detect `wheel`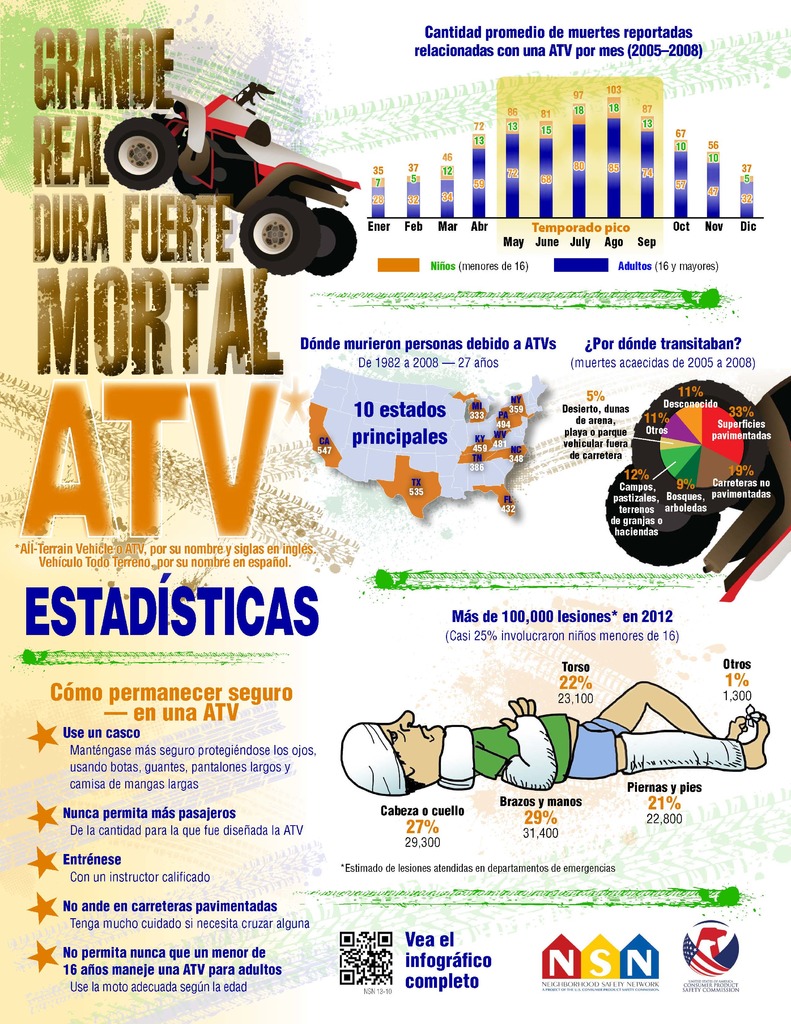
{"left": 102, "top": 116, "right": 177, "bottom": 189}
